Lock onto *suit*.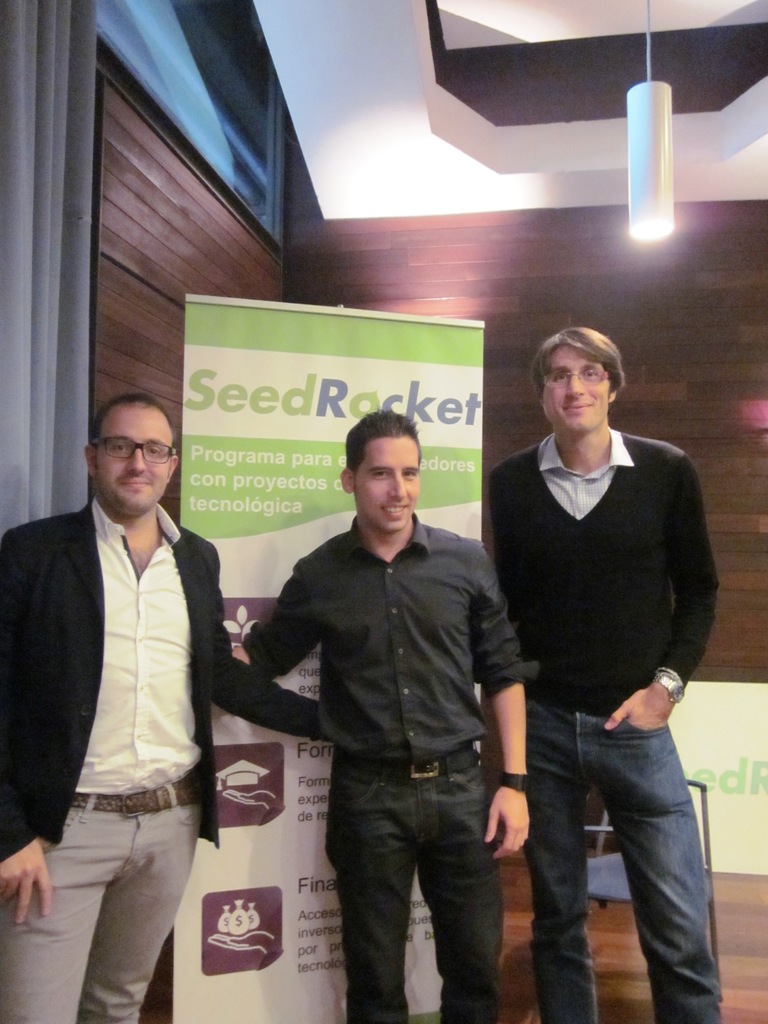
Locked: <region>15, 425, 252, 1011</region>.
